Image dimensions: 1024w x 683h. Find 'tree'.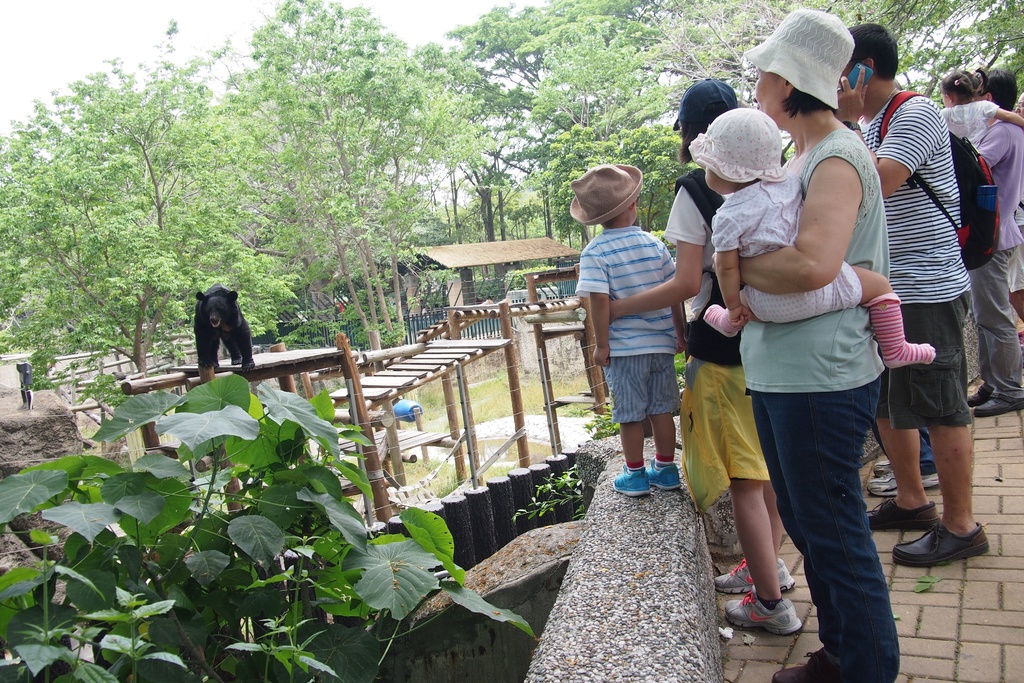
227/0/451/372.
